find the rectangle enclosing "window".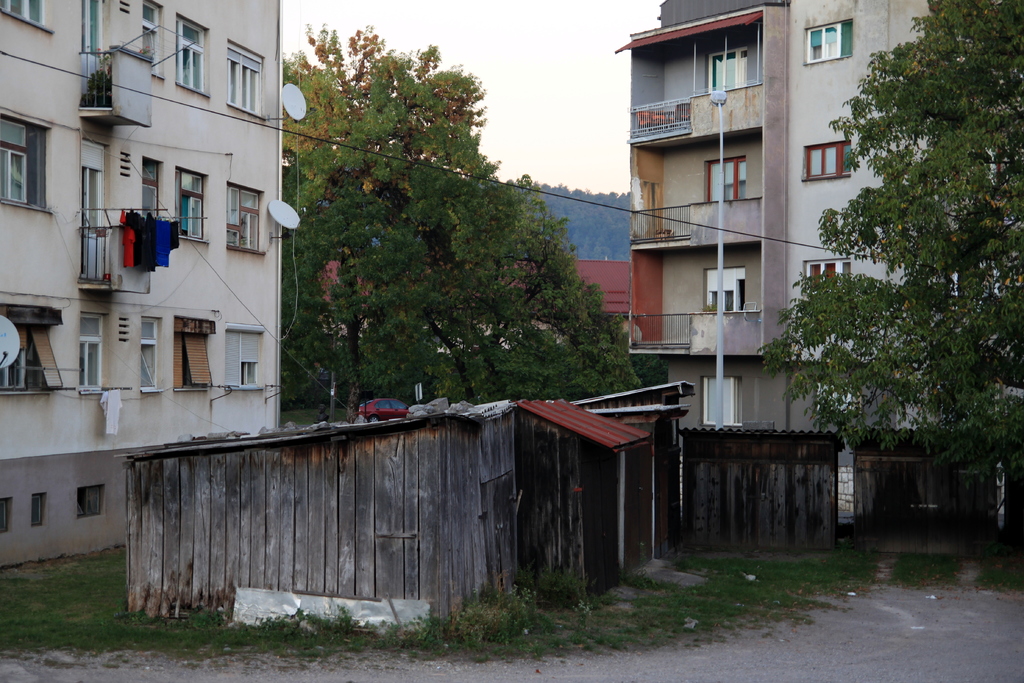
<bbox>804, 253, 860, 300</bbox>.
